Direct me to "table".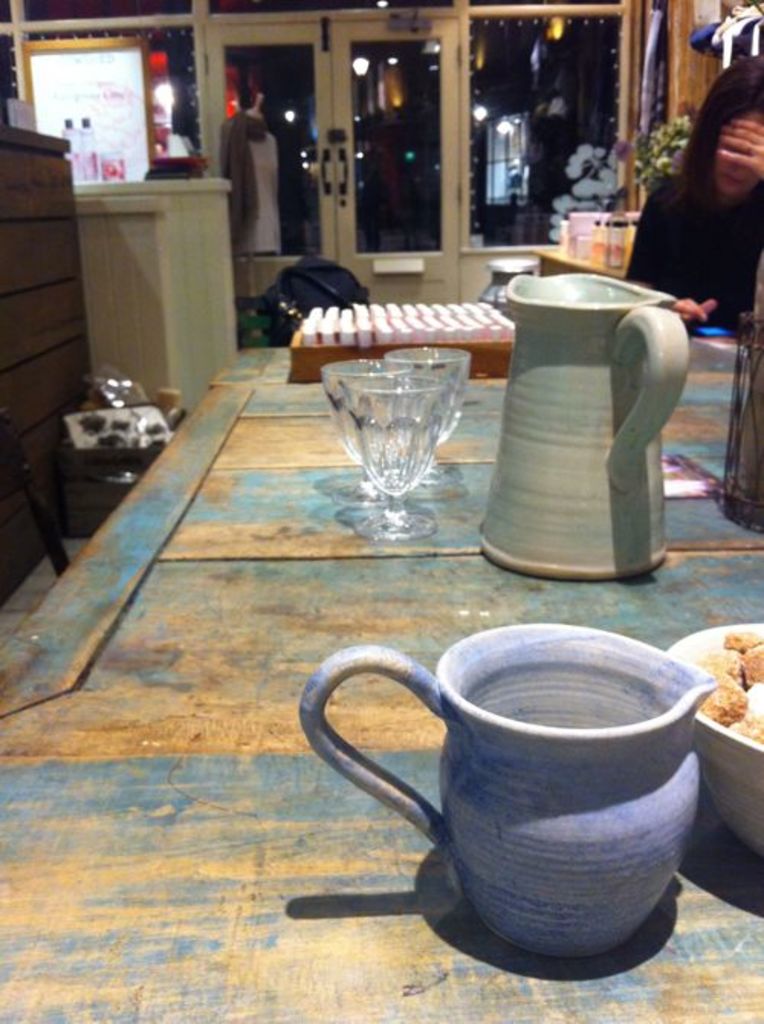
Direction: (0,344,762,1022).
